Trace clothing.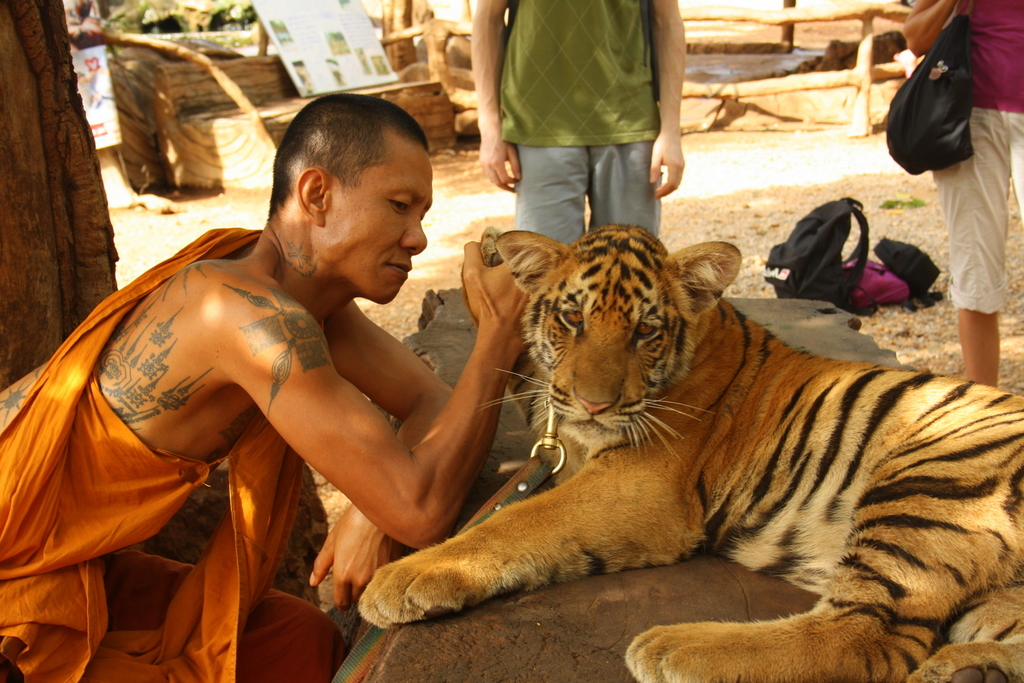
Traced to x1=905 y1=0 x2=1023 y2=315.
